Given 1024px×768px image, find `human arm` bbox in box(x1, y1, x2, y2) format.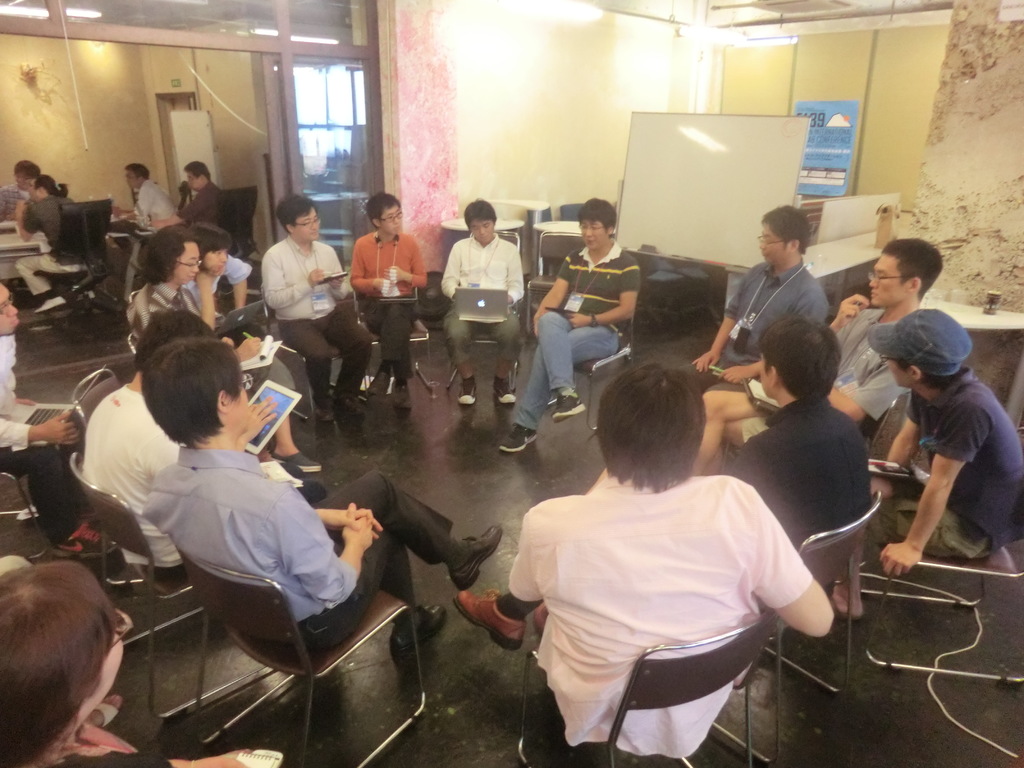
box(154, 180, 216, 229).
